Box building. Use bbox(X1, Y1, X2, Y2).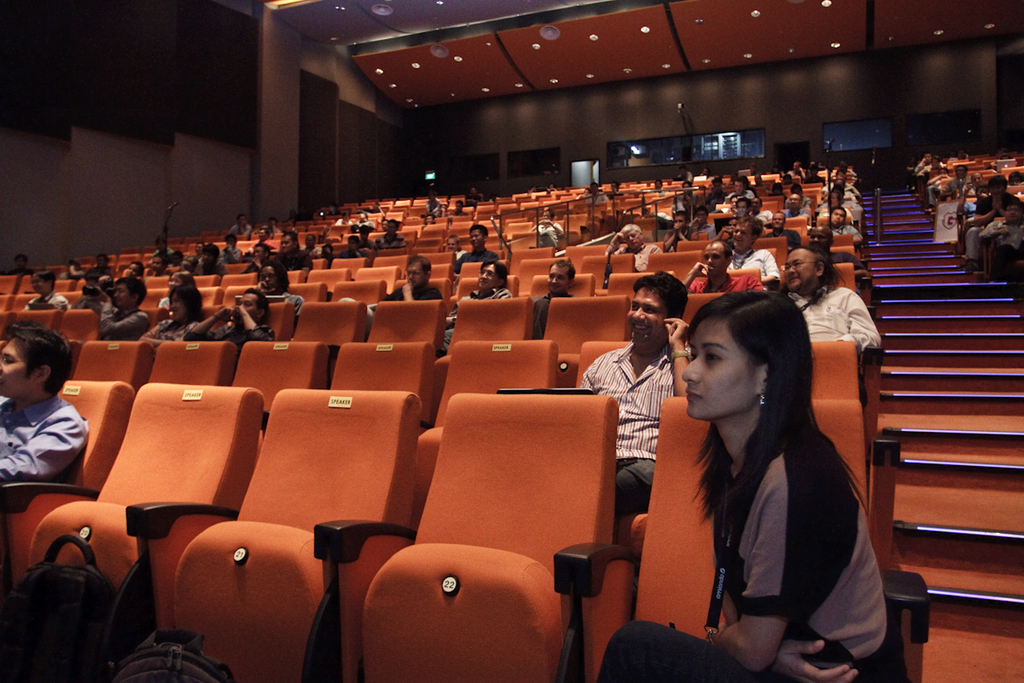
bbox(0, 0, 1023, 682).
